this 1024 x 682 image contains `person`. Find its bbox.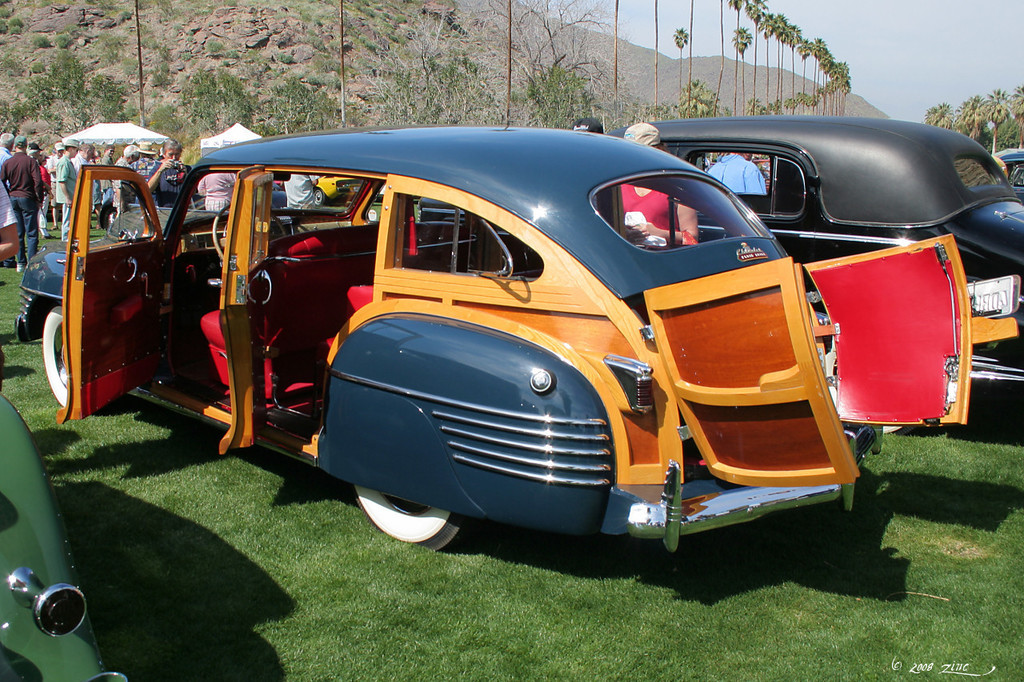
bbox(618, 121, 700, 243).
